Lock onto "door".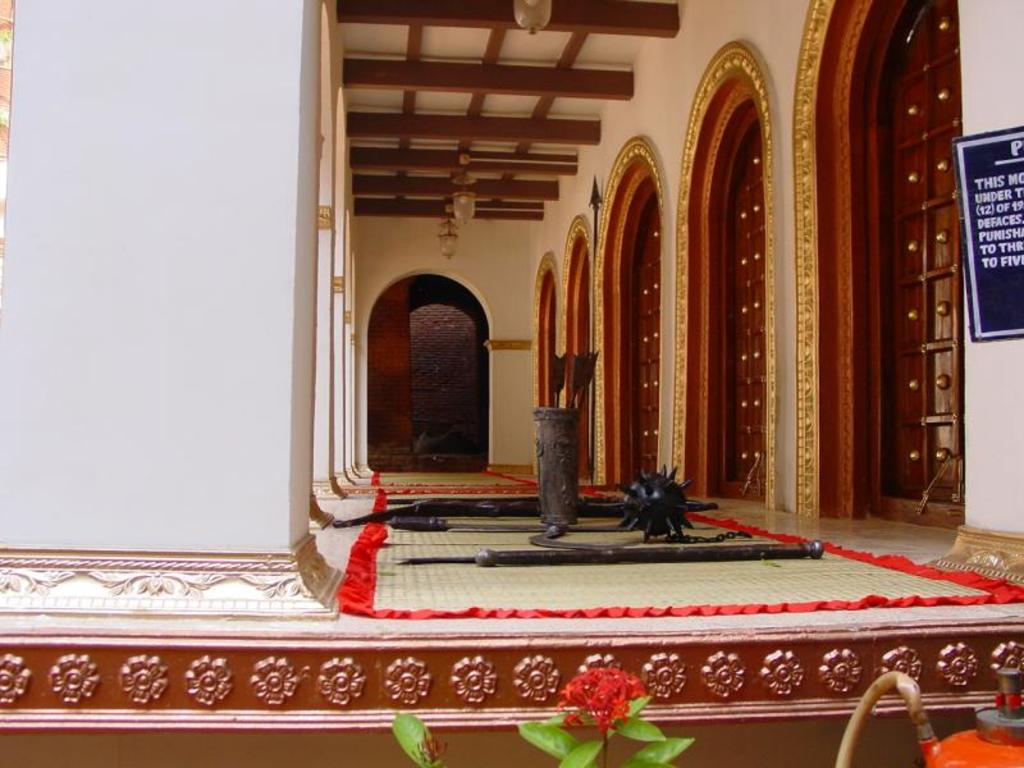
Locked: [727,123,768,483].
